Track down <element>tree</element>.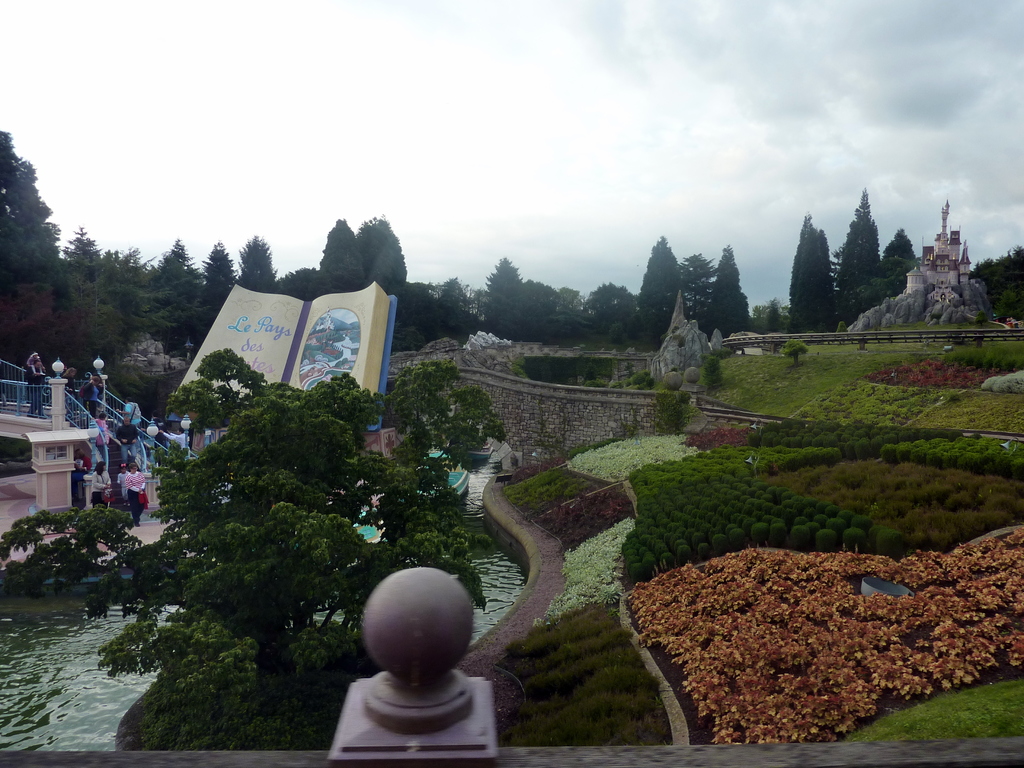
Tracked to box(237, 230, 276, 292).
